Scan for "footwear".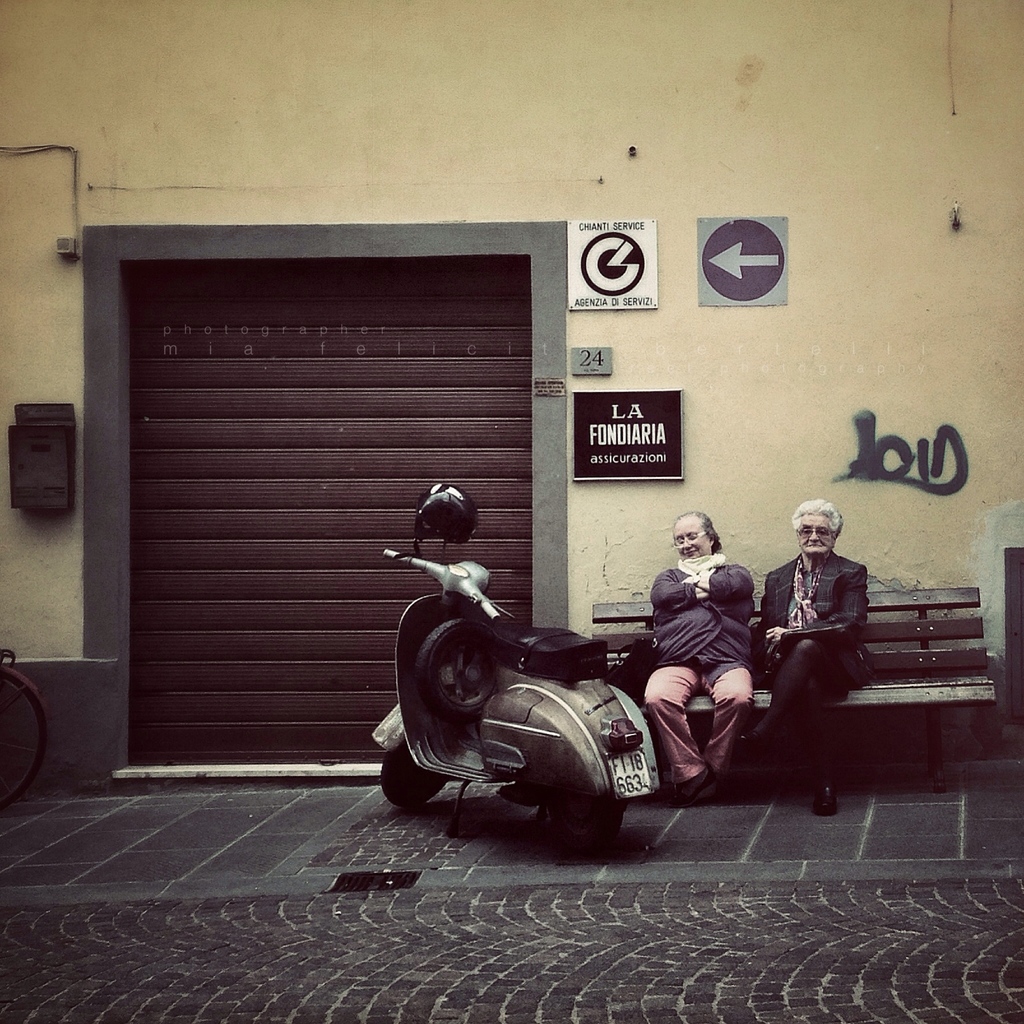
Scan result: x1=684, y1=773, x2=713, y2=808.
